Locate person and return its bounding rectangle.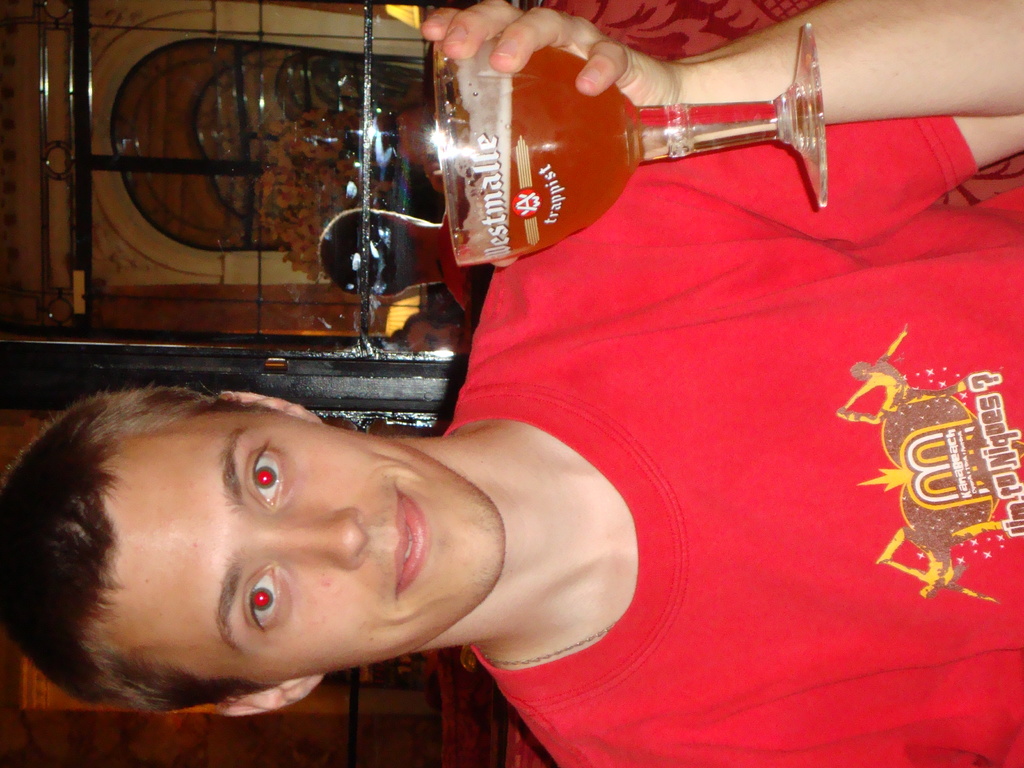
box(0, 0, 1023, 767).
